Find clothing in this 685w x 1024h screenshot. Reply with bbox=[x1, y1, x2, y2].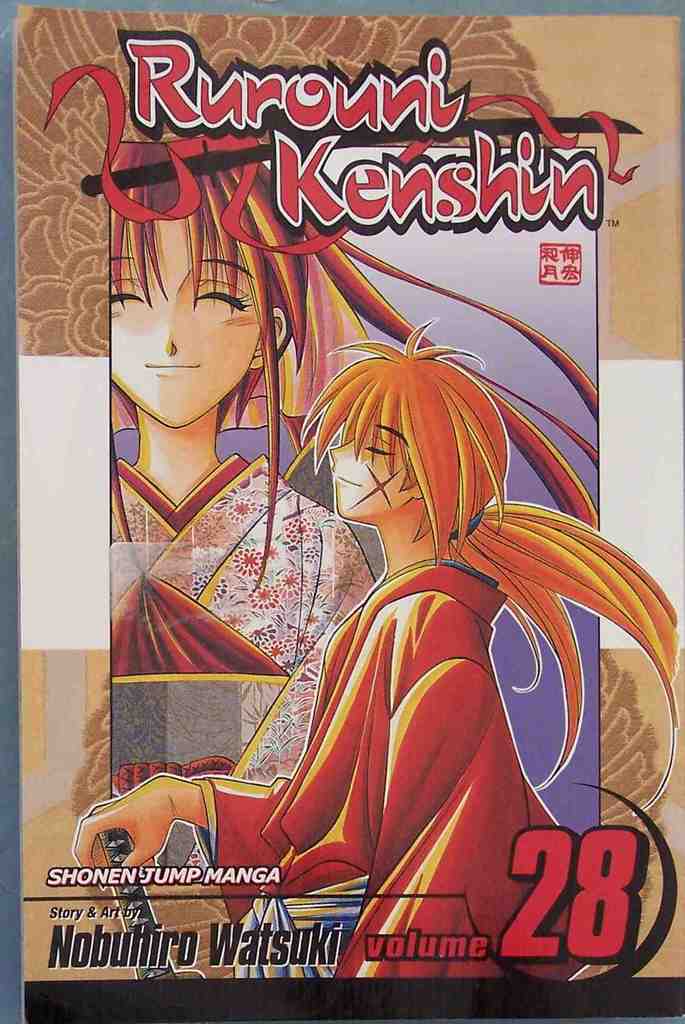
bbox=[255, 482, 658, 950].
